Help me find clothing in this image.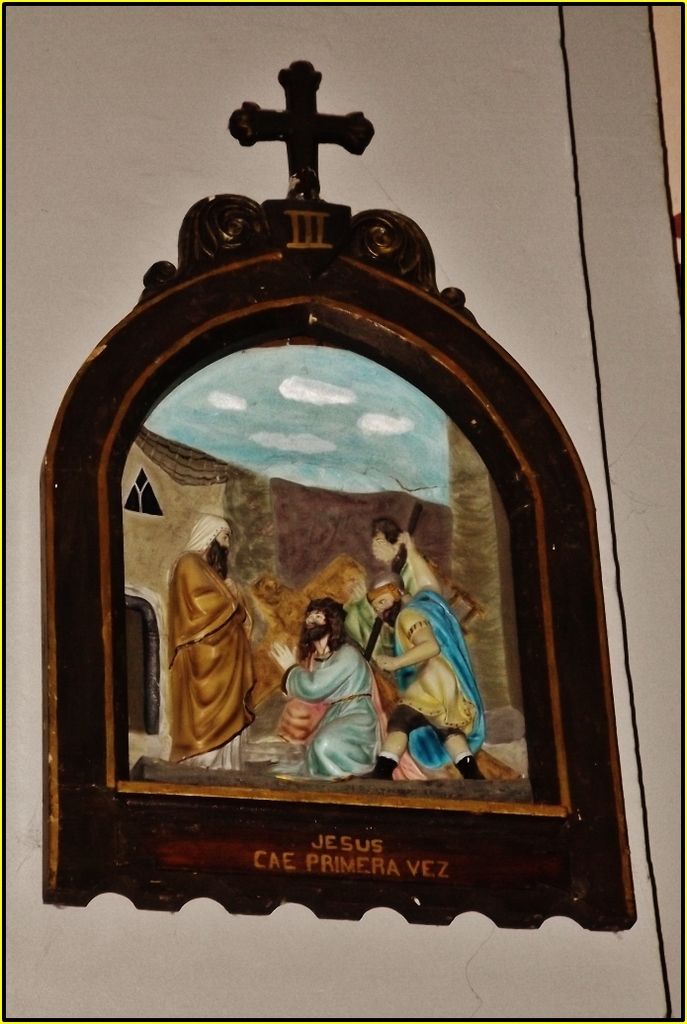
Found it: region(279, 629, 386, 763).
